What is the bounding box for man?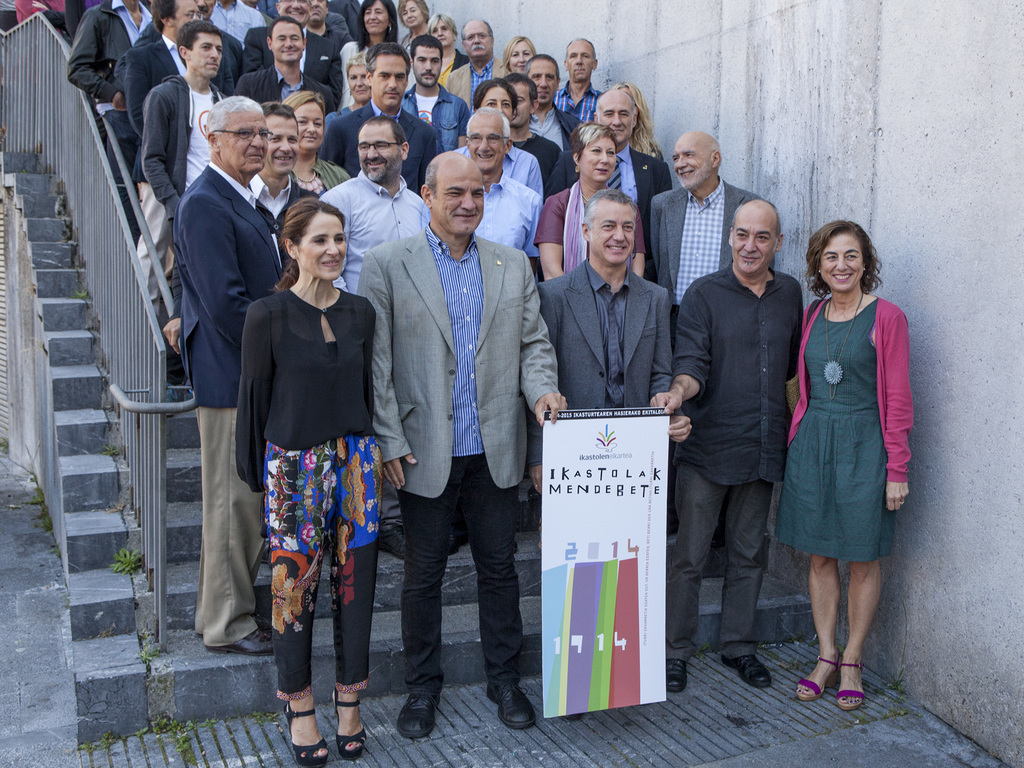
(402, 35, 470, 151).
